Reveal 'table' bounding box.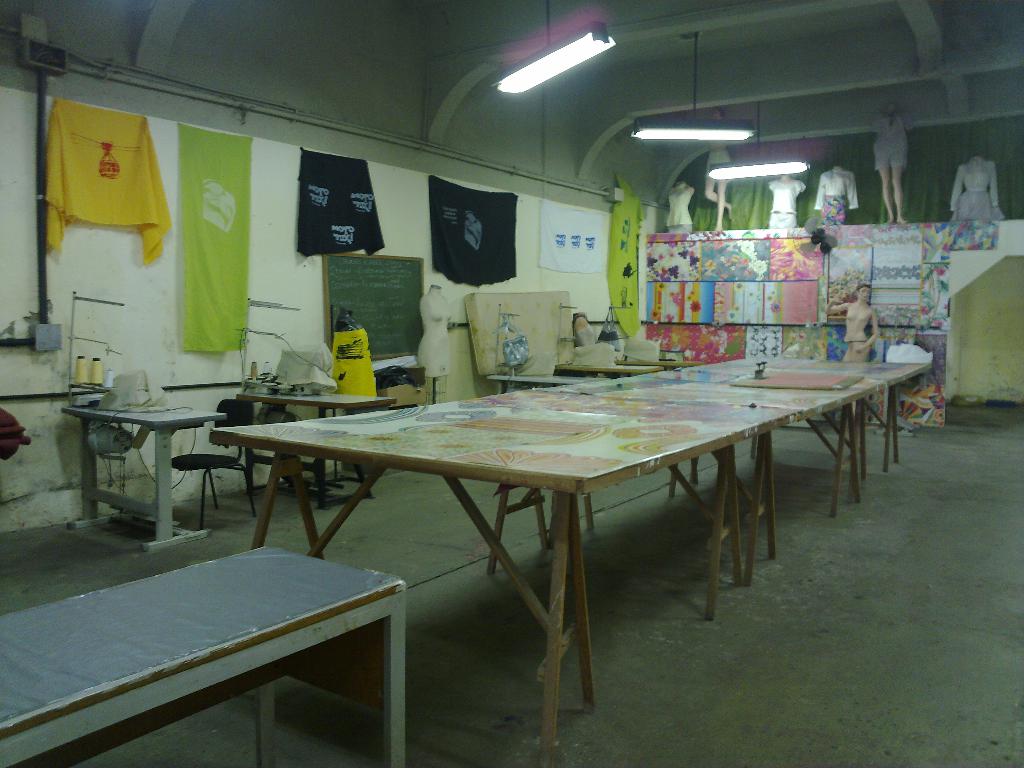
Revealed: locate(485, 376, 609, 394).
